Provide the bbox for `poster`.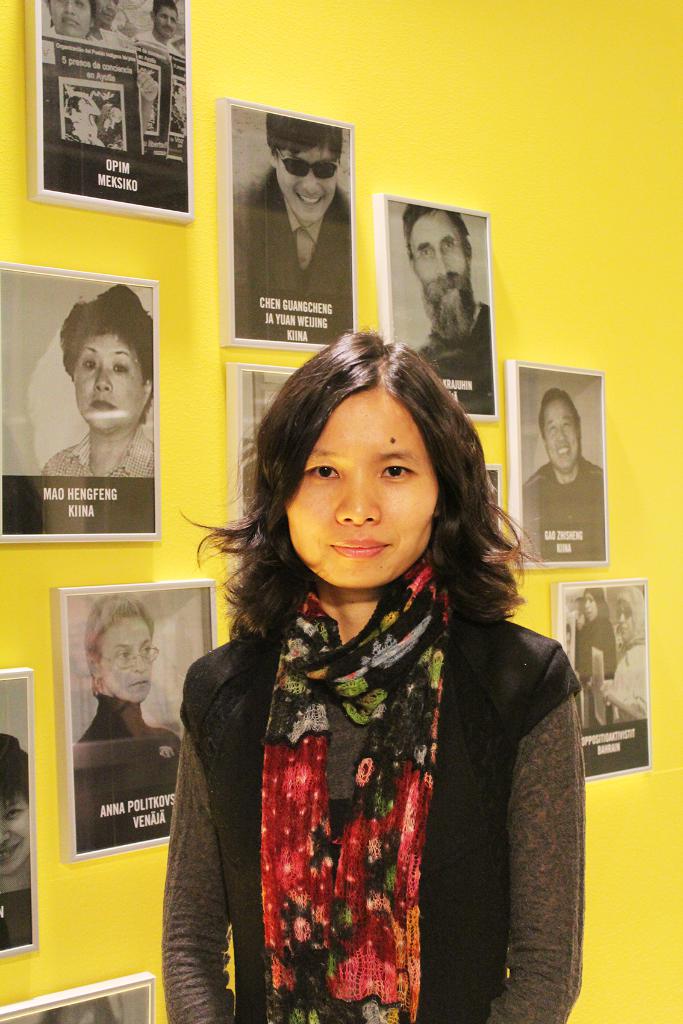
locate(10, 985, 150, 1023).
